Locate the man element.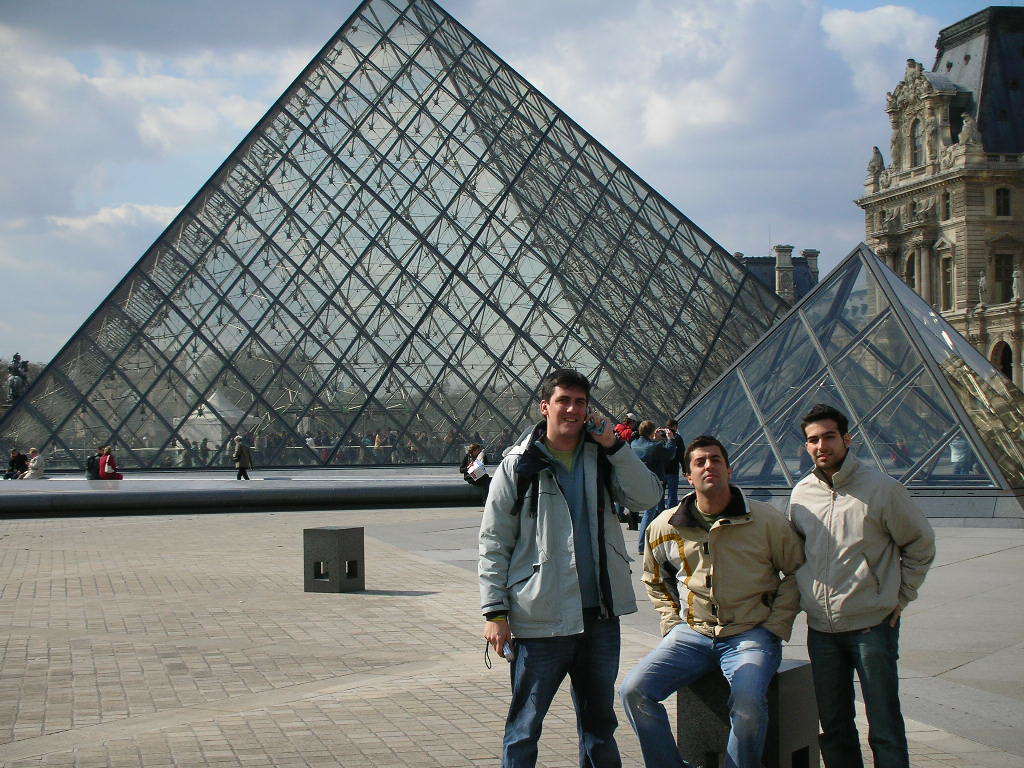
Element bbox: x1=4 y1=351 x2=31 y2=389.
